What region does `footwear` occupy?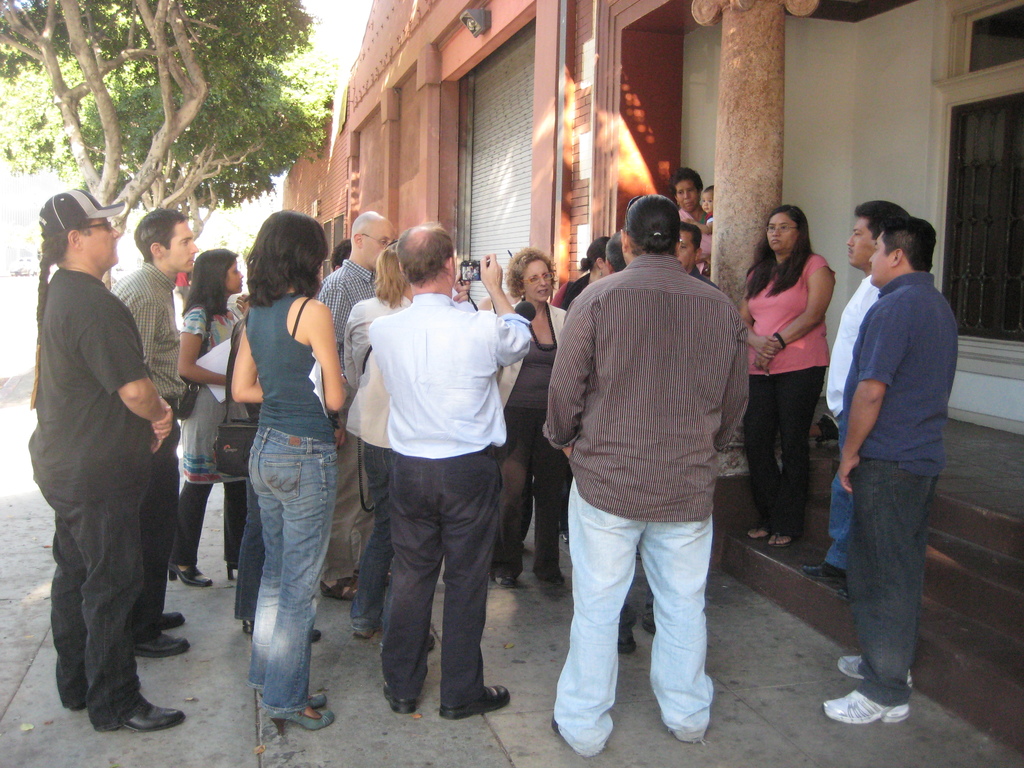
837 585 851 607.
